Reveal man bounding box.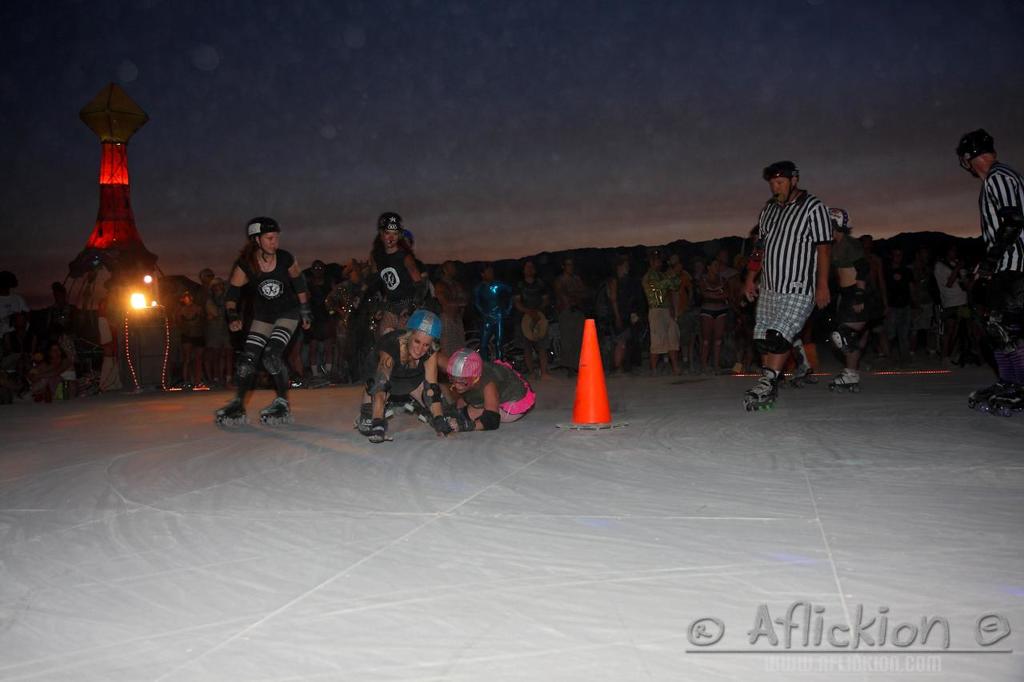
Revealed: region(43, 282, 79, 357).
